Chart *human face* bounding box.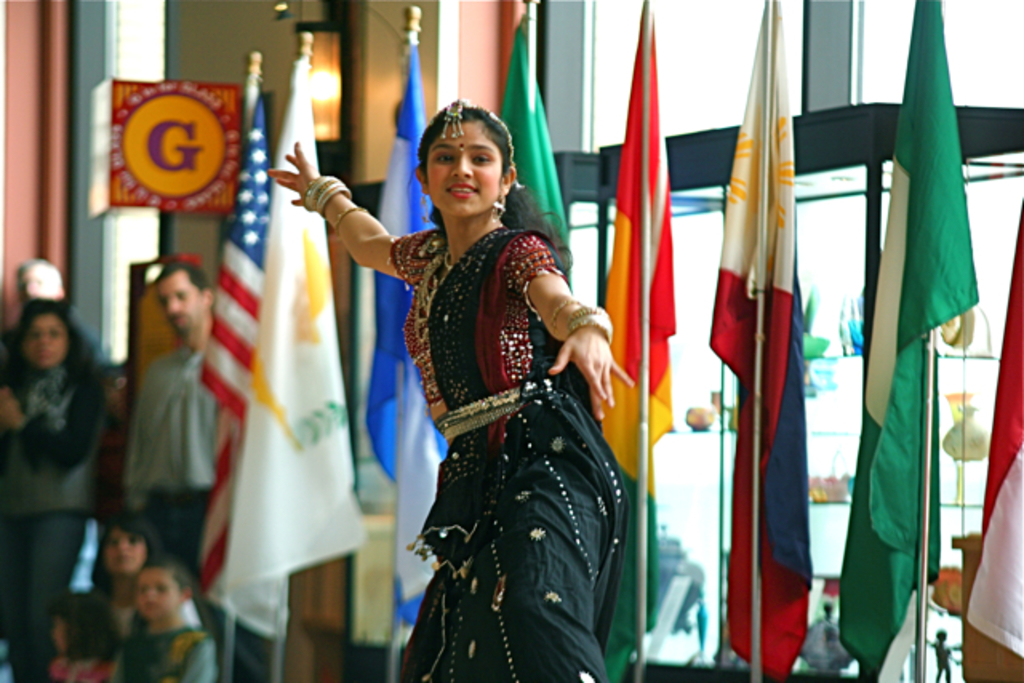
Charted: region(144, 576, 186, 624).
